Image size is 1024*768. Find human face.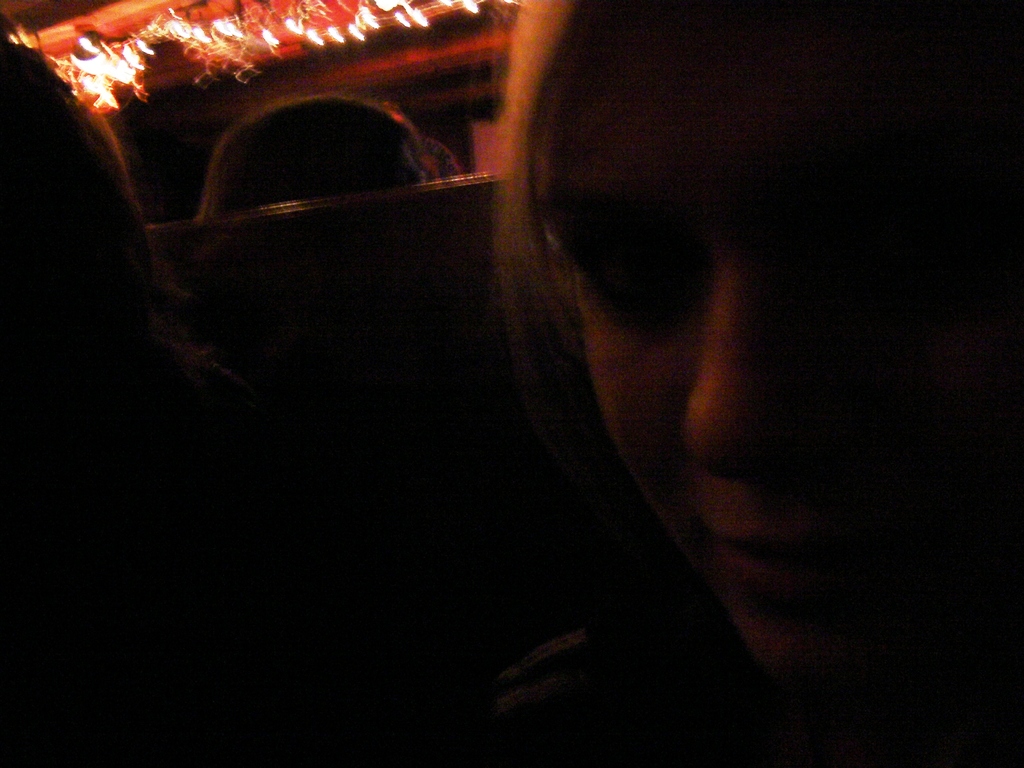
[551,19,1023,713].
